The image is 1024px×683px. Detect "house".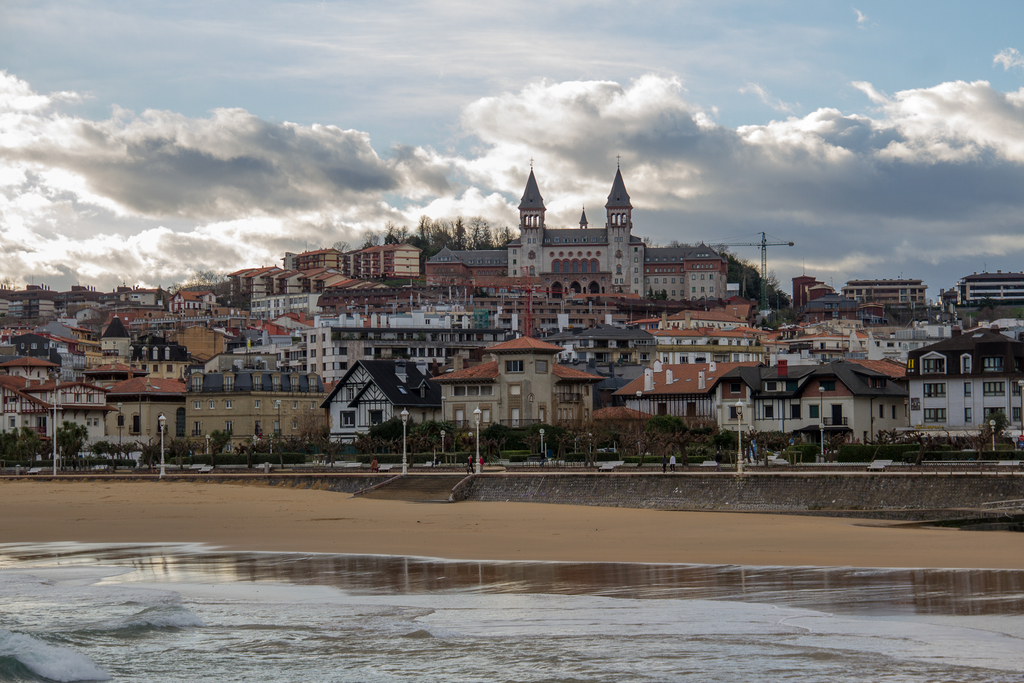
Detection: x1=745, y1=315, x2=806, y2=361.
